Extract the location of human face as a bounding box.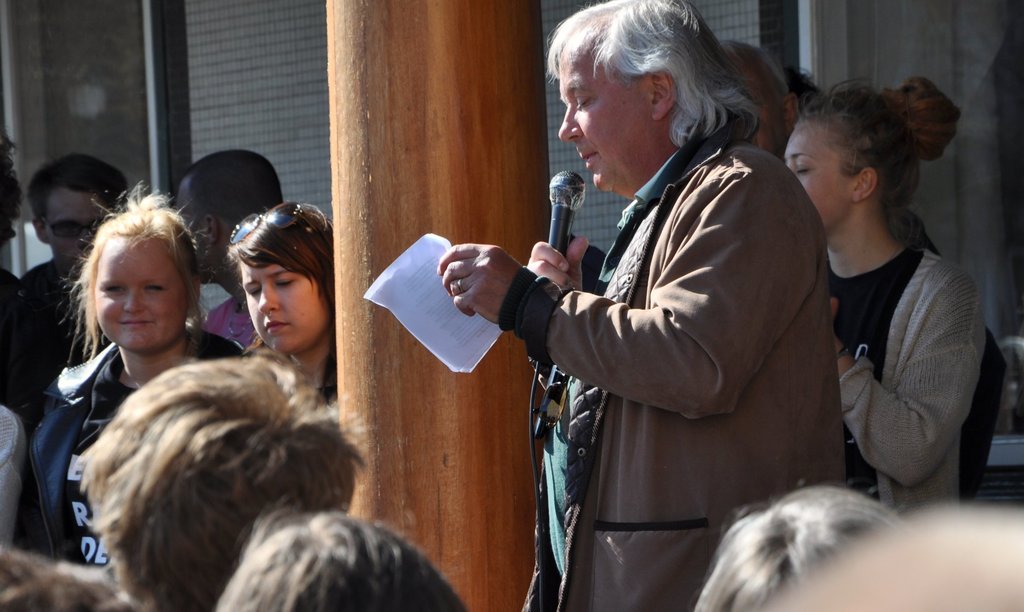
787/124/851/234.
